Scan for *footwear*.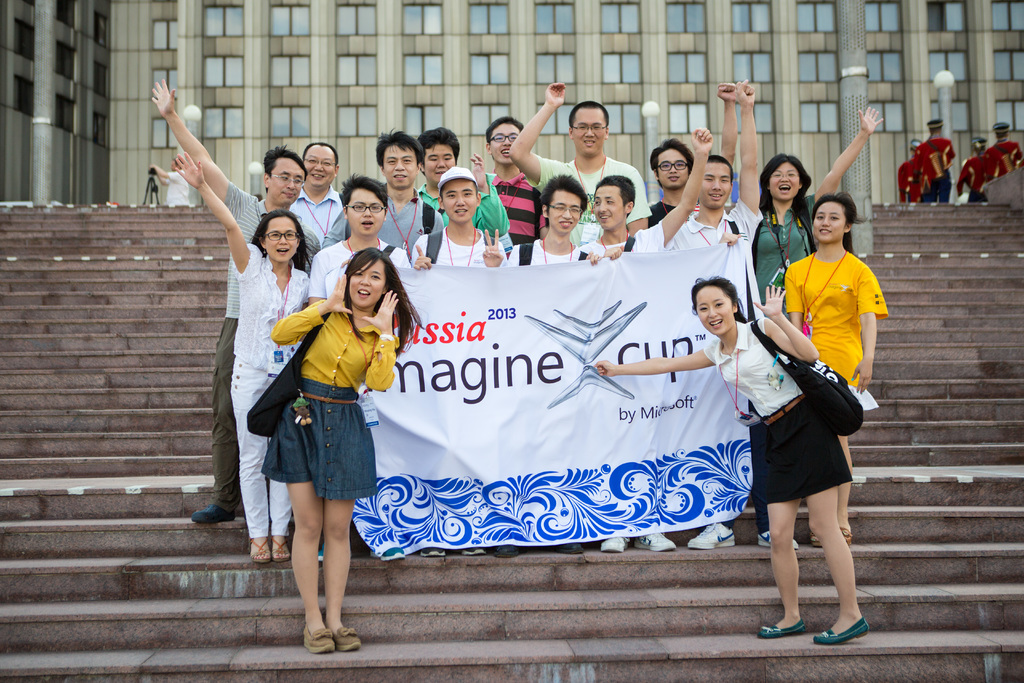
Scan result: box=[301, 627, 332, 654].
